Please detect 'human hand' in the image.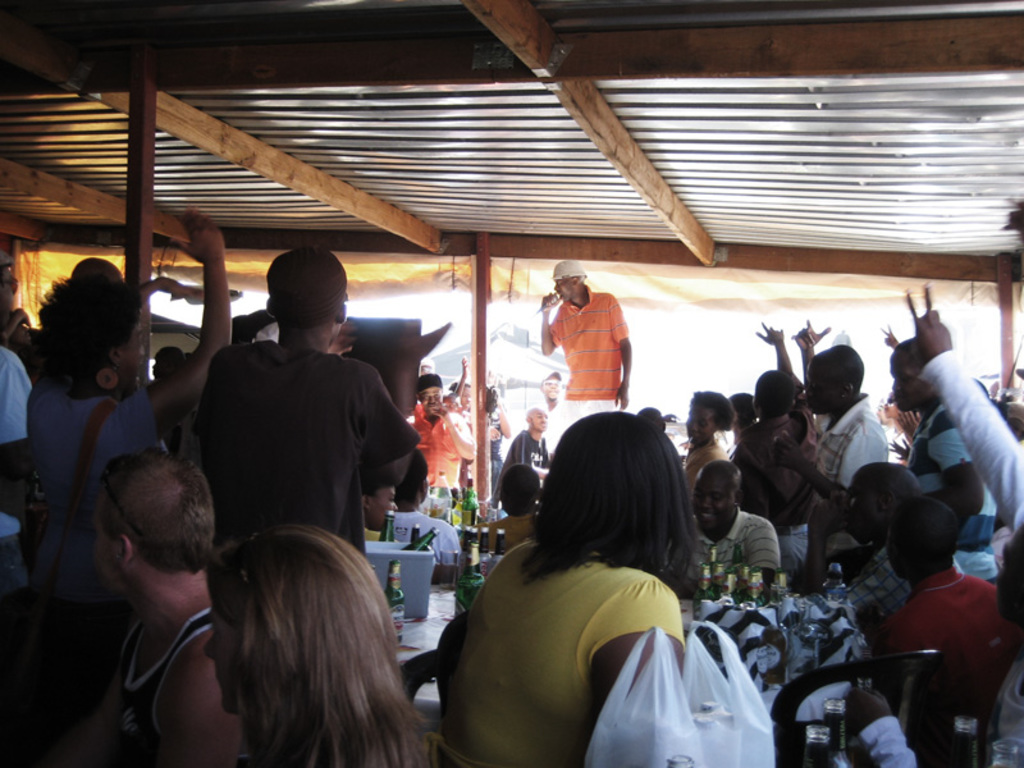
(751, 319, 785, 348).
